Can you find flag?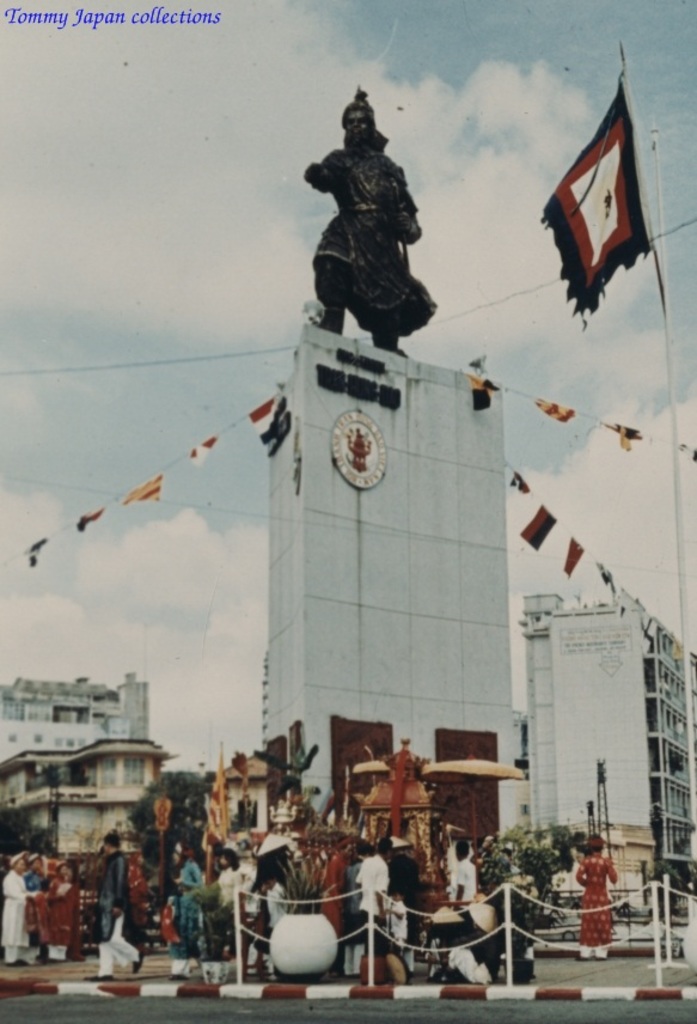
Yes, bounding box: <region>22, 530, 56, 577</region>.
